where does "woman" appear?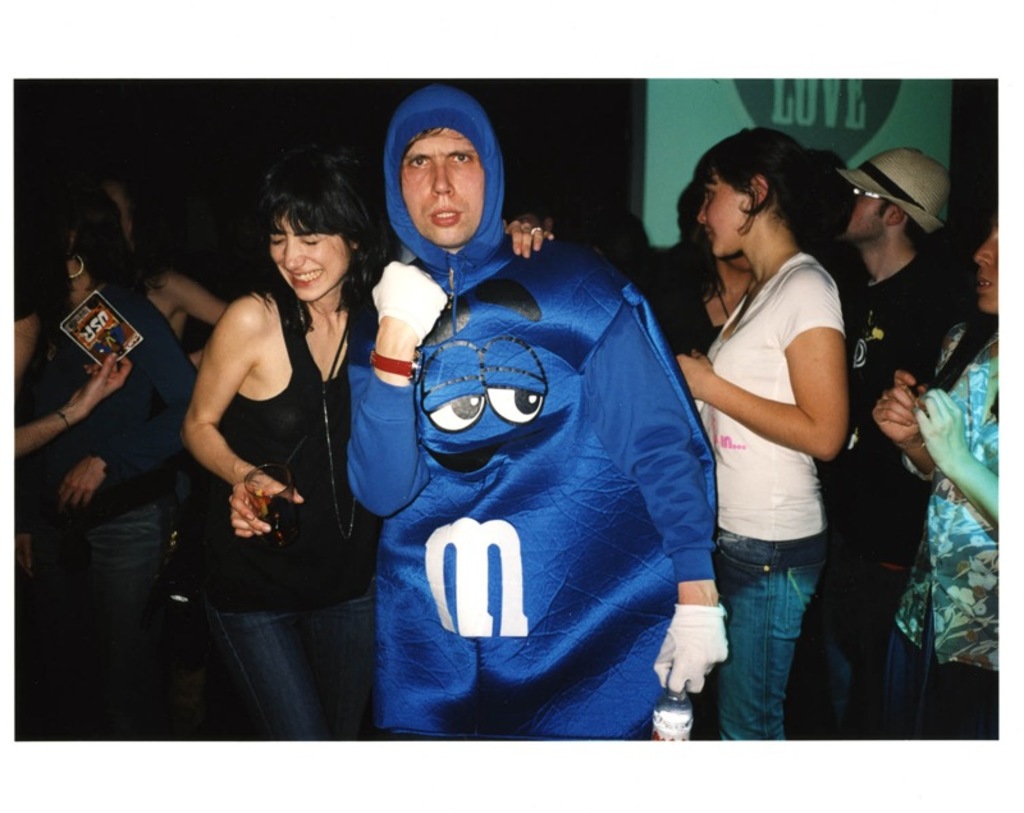
Appears at <region>668, 114, 877, 746</region>.
